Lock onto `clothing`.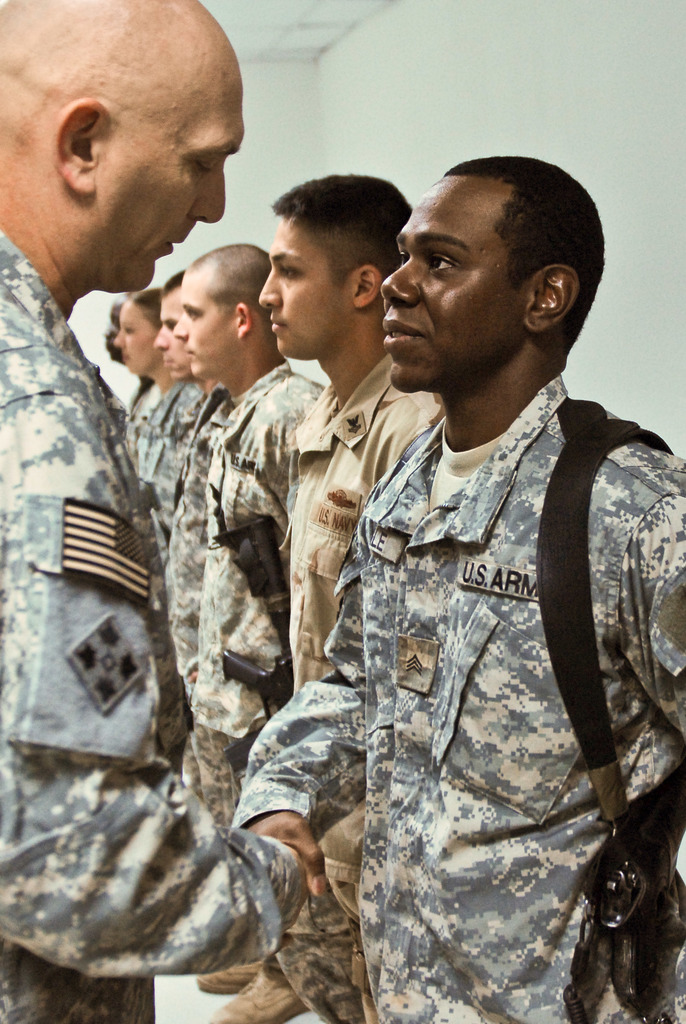
Locked: bbox(189, 346, 347, 958).
